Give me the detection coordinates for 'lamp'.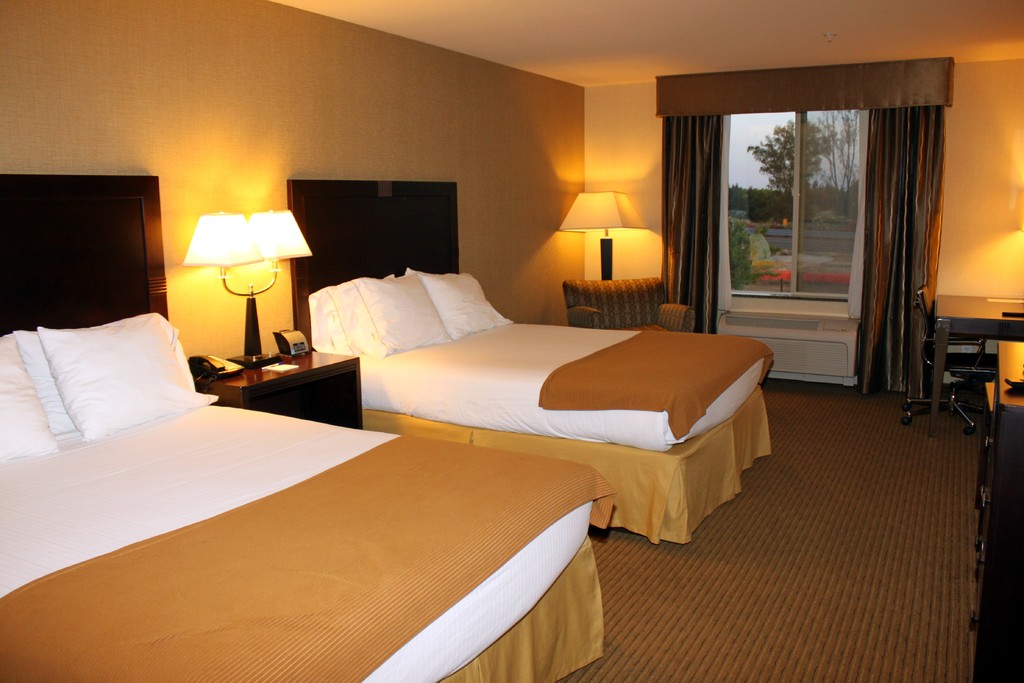
crop(1004, 186, 1023, 391).
